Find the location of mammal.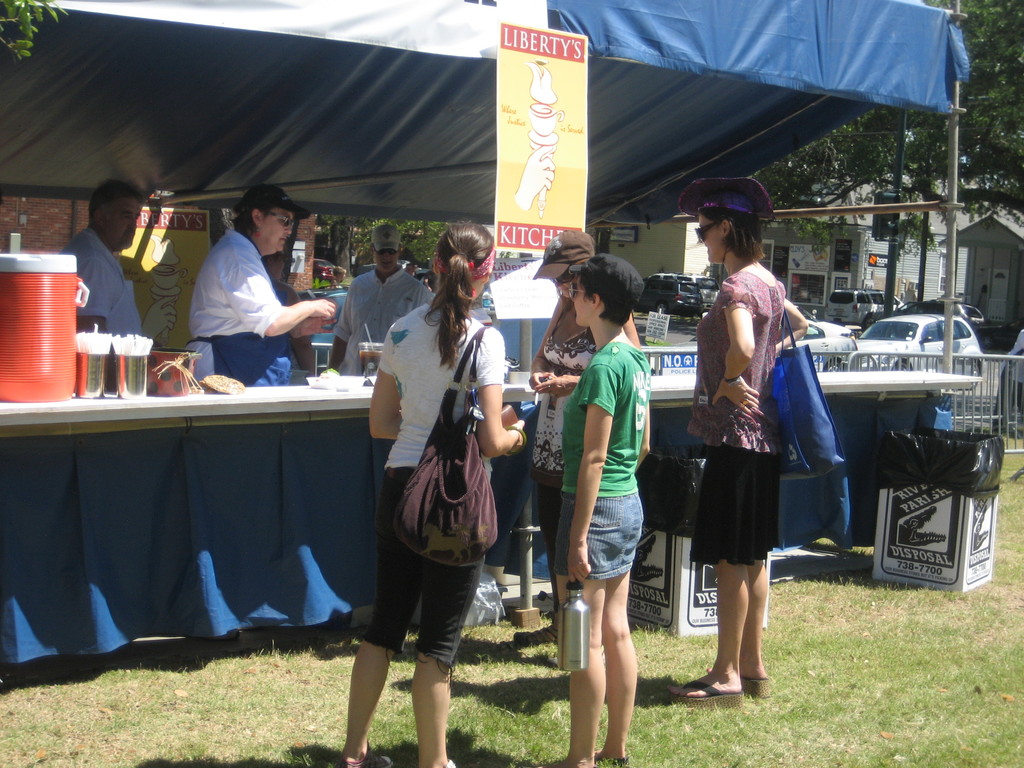
Location: bbox=[541, 248, 652, 767].
